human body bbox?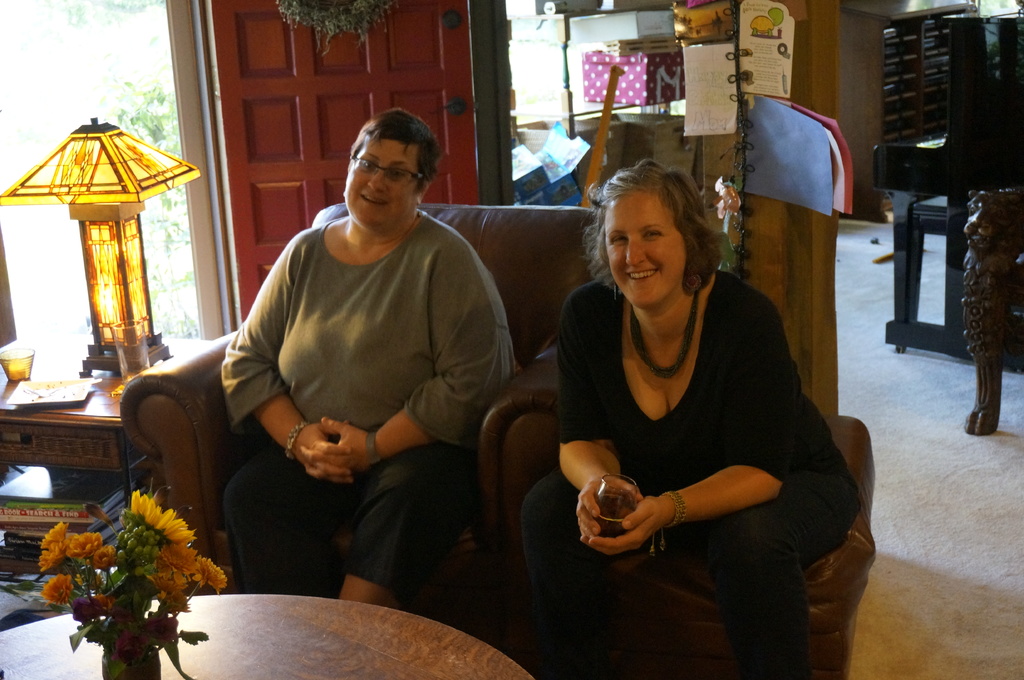
220:109:524:594
